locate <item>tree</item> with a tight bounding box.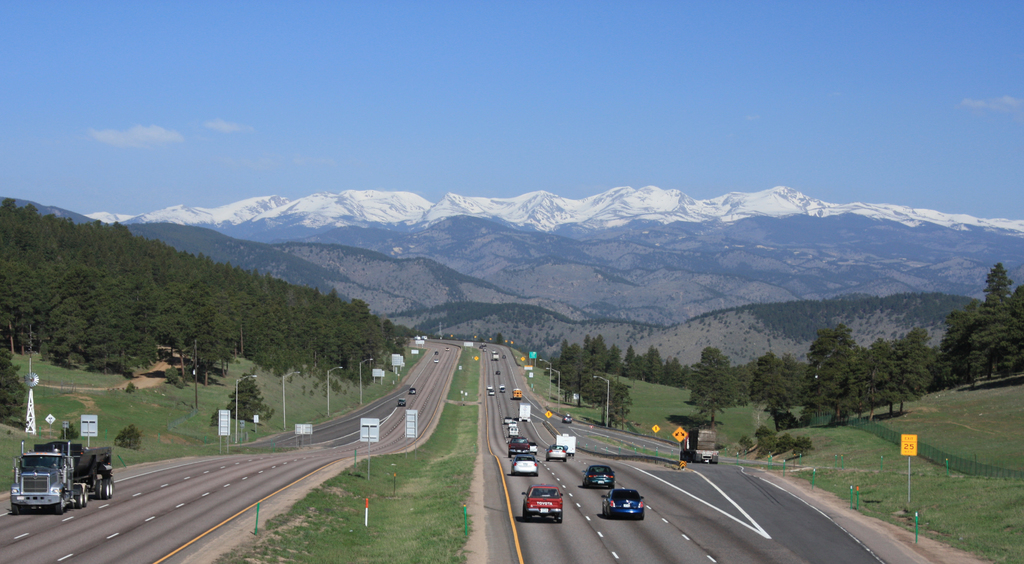
<region>699, 347, 738, 412</region>.
